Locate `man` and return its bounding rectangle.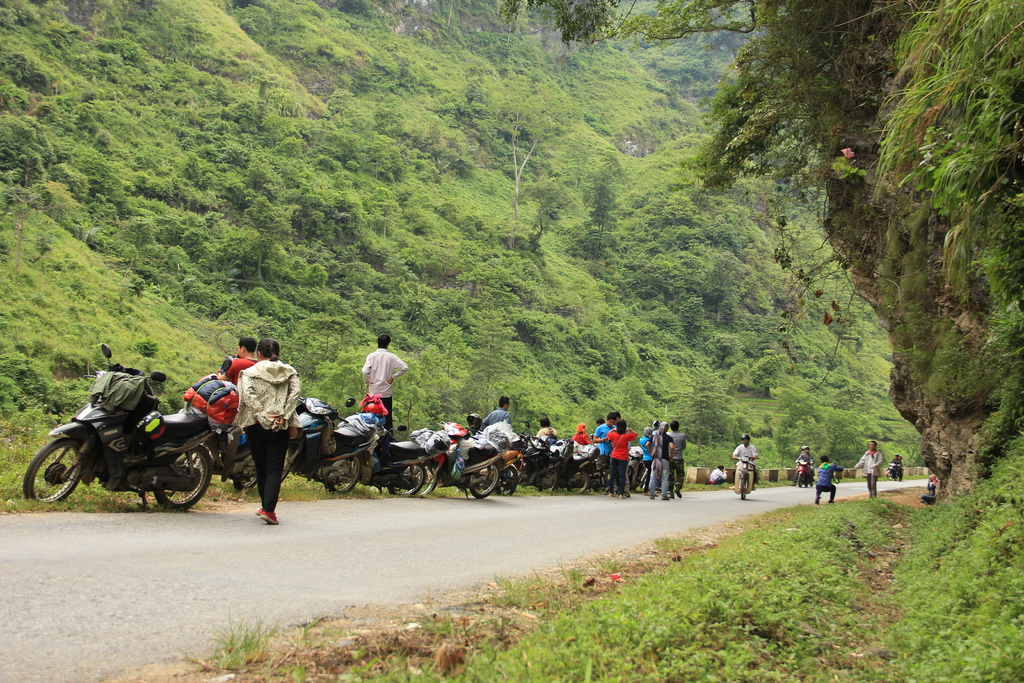
<region>711, 462, 731, 483</region>.
